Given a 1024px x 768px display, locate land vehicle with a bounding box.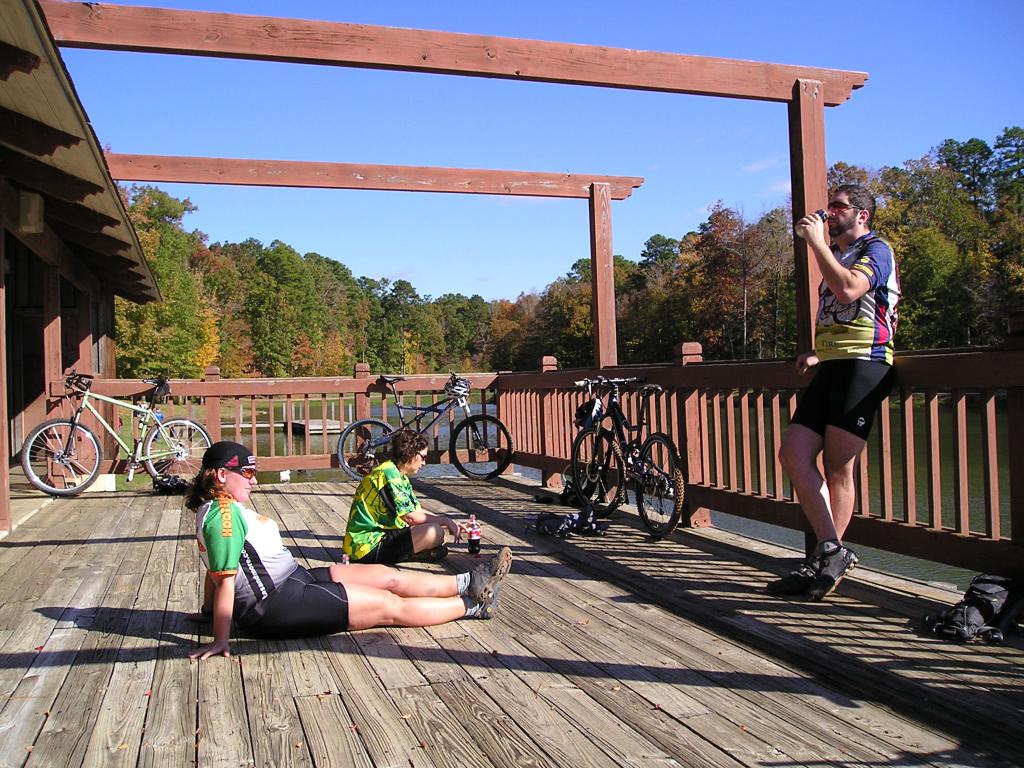
Located: l=13, t=376, r=198, b=502.
